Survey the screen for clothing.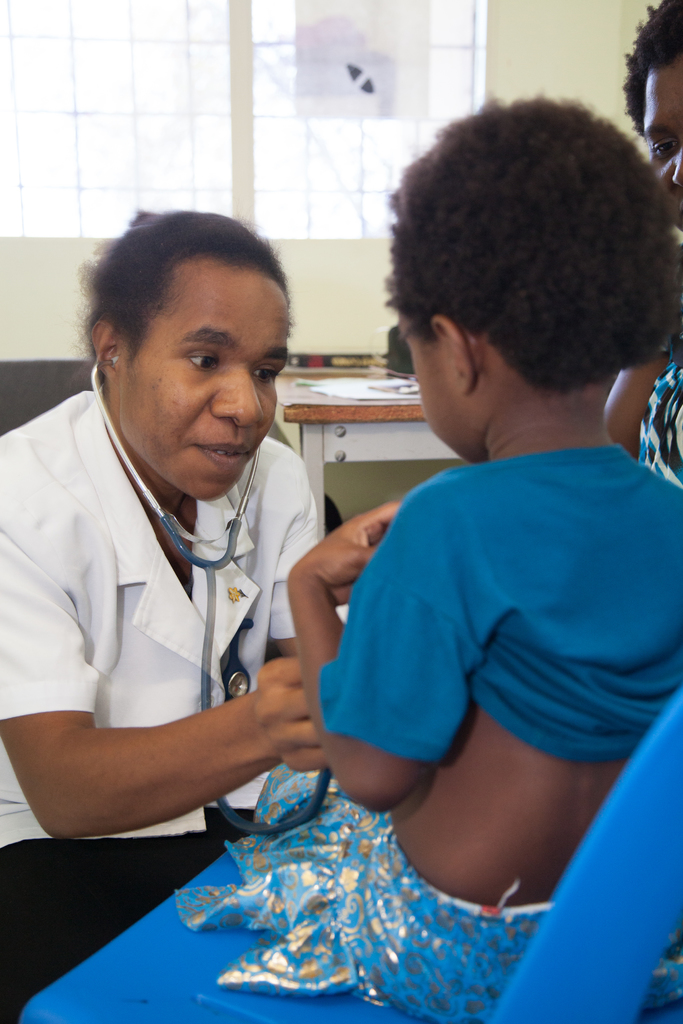
Survey found: <bbox>190, 810, 548, 1021</bbox>.
